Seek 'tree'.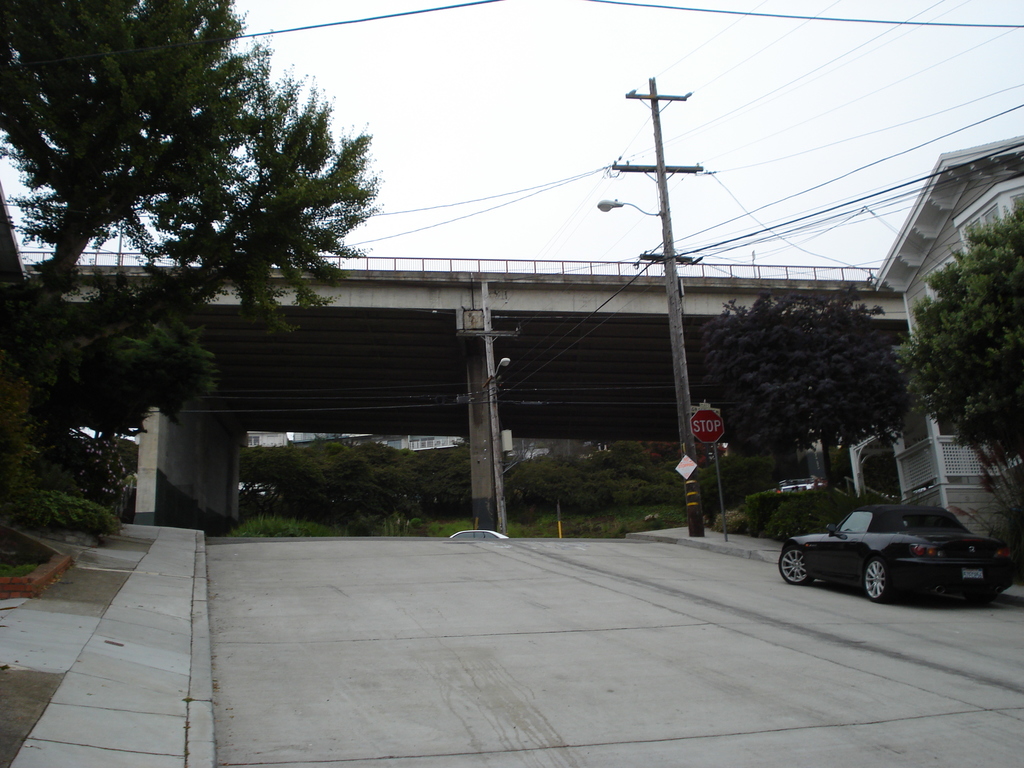
<box>3,0,382,378</box>.
